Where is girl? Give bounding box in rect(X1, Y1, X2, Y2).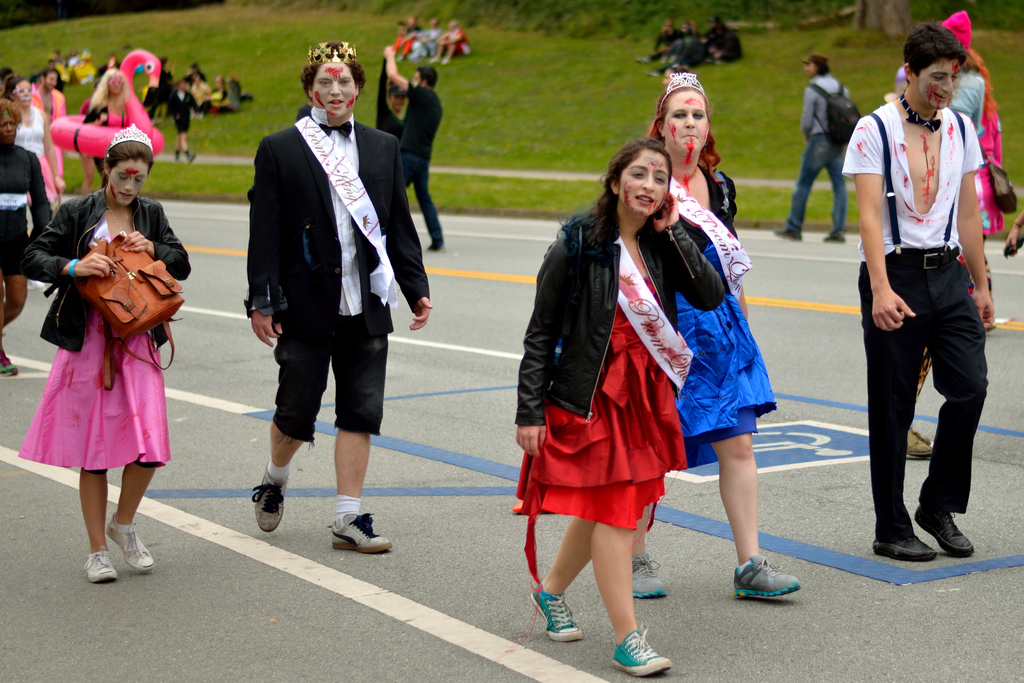
rect(514, 138, 724, 674).
